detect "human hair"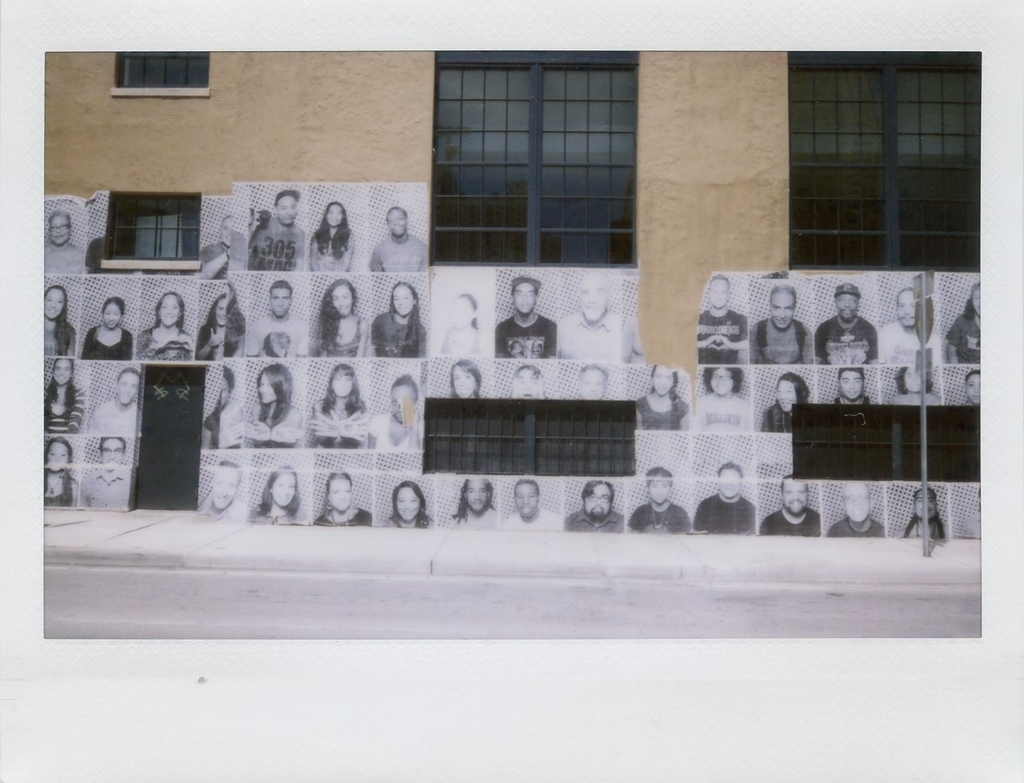
locate(154, 291, 185, 327)
